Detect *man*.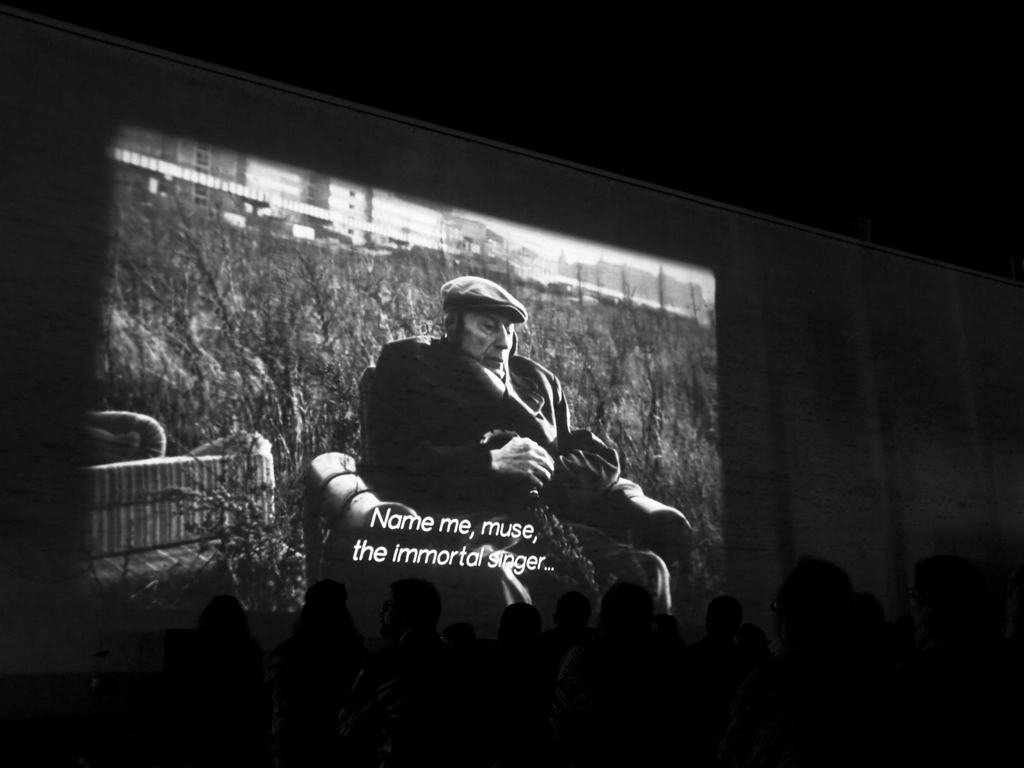
Detected at BBox(323, 270, 693, 639).
